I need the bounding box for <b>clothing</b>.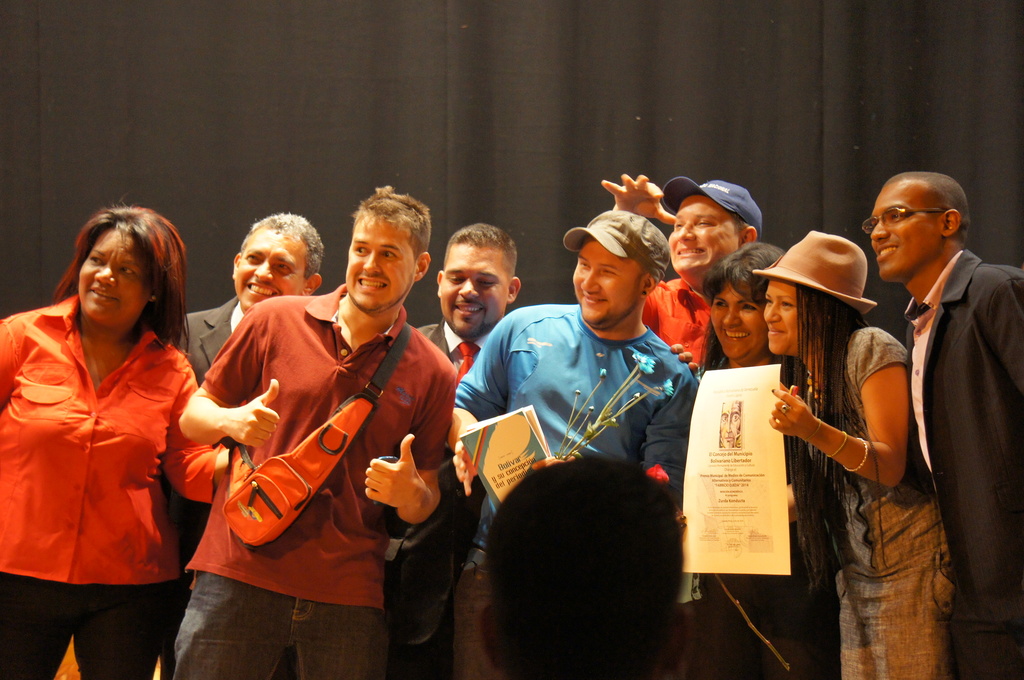
Here it is: x1=804, y1=319, x2=950, y2=679.
